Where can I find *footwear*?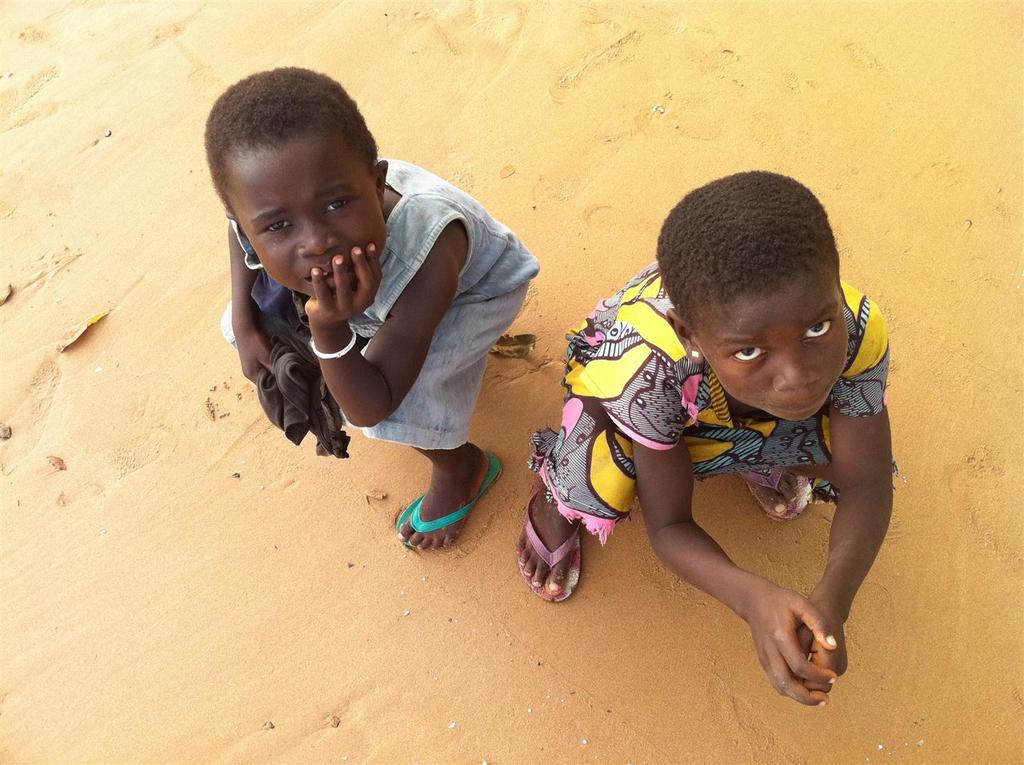
You can find it at box(391, 448, 505, 555).
